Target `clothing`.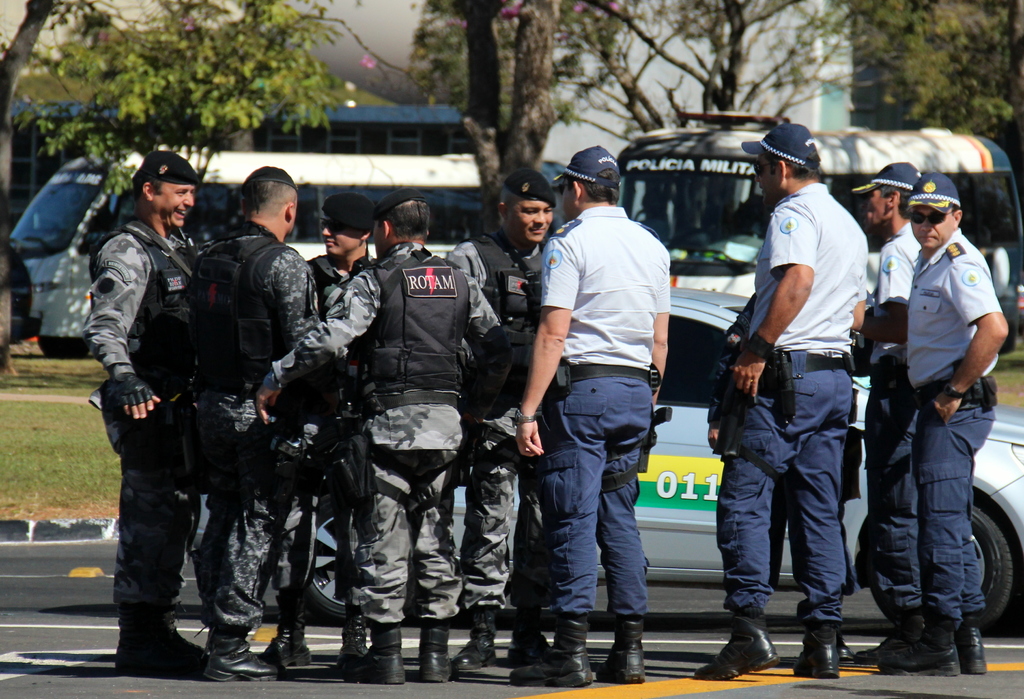
Target region: {"left": 858, "top": 218, "right": 908, "bottom": 622}.
